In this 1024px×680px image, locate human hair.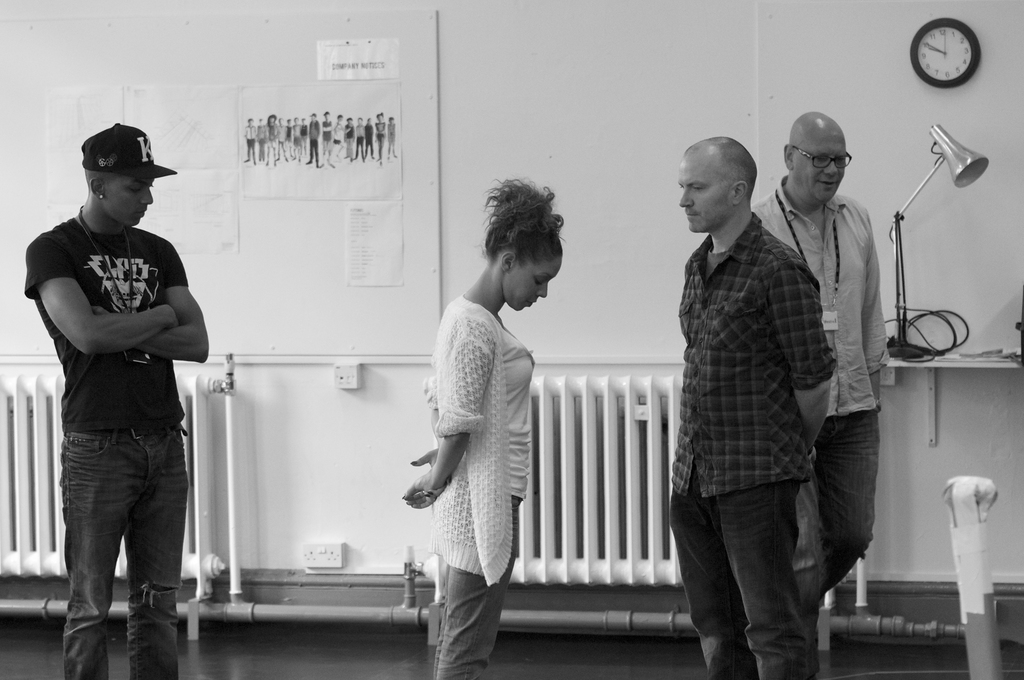
Bounding box: x1=481 y1=175 x2=566 y2=266.
